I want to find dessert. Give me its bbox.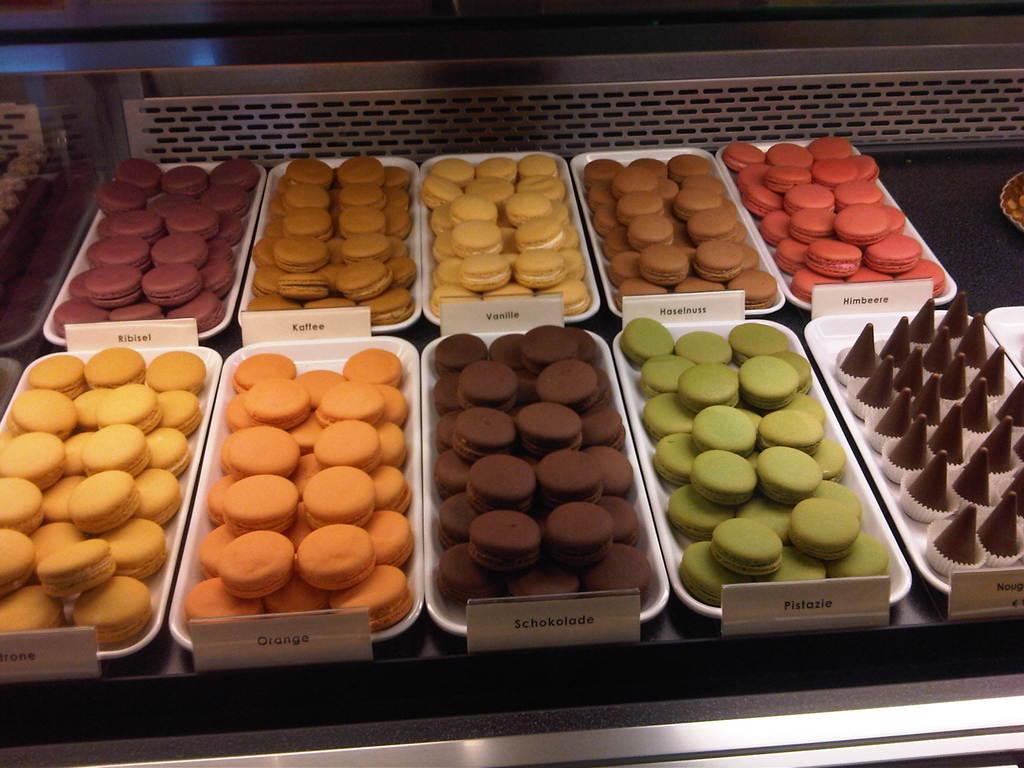
(870, 236, 917, 266).
